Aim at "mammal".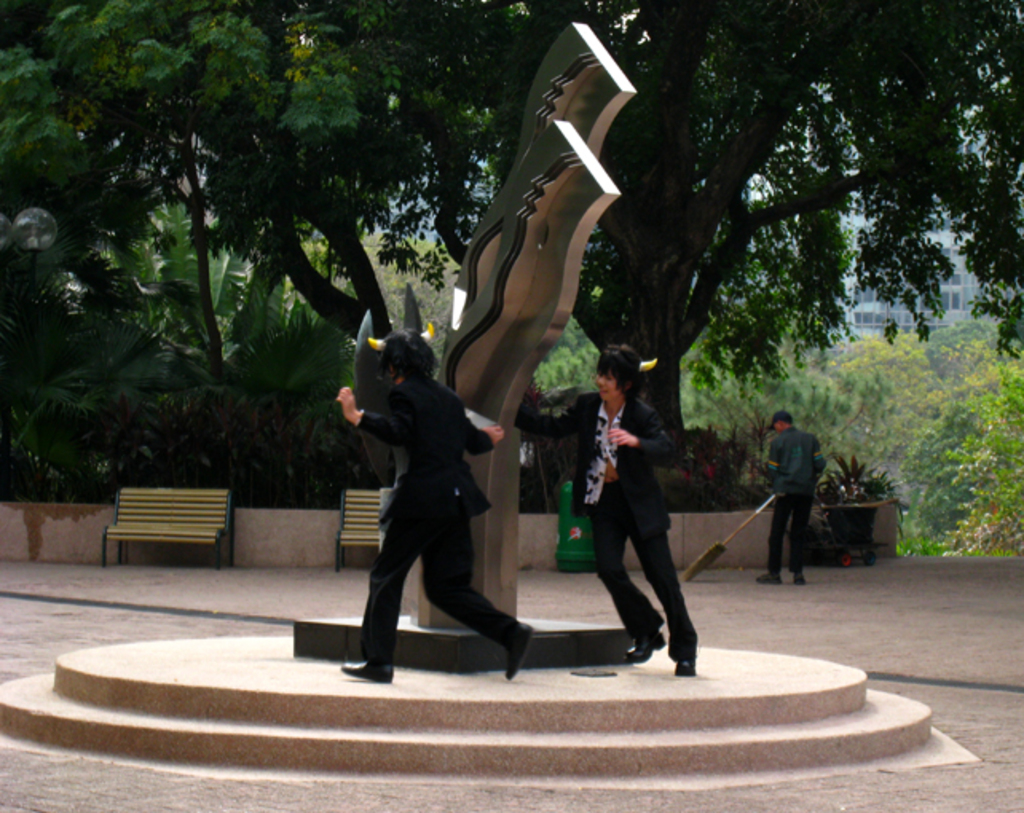
Aimed at select_region(520, 344, 699, 677).
